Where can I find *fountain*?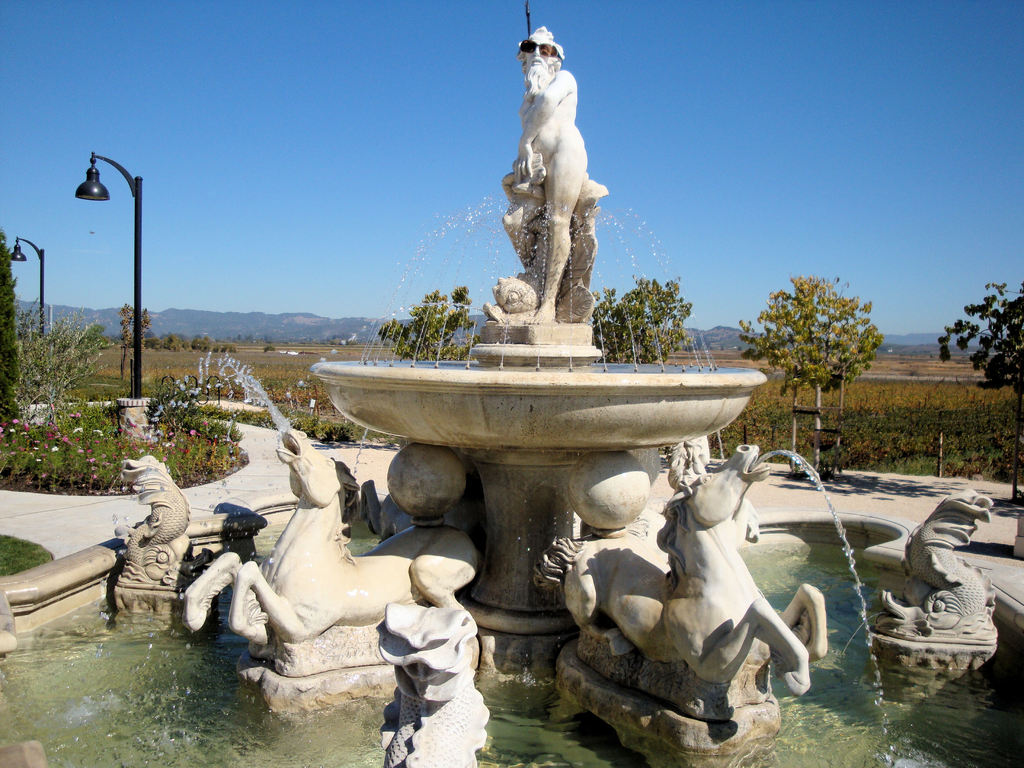
You can find it at l=148, t=90, r=946, b=753.
